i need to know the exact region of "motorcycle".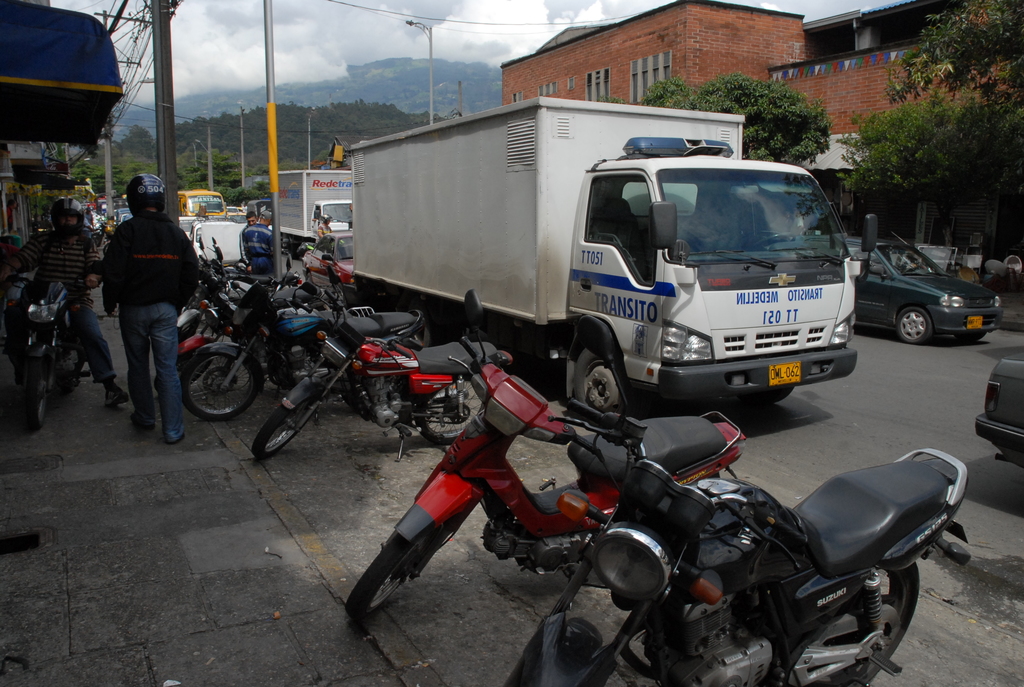
Region: (left=251, top=269, right=511, bottom=465).
